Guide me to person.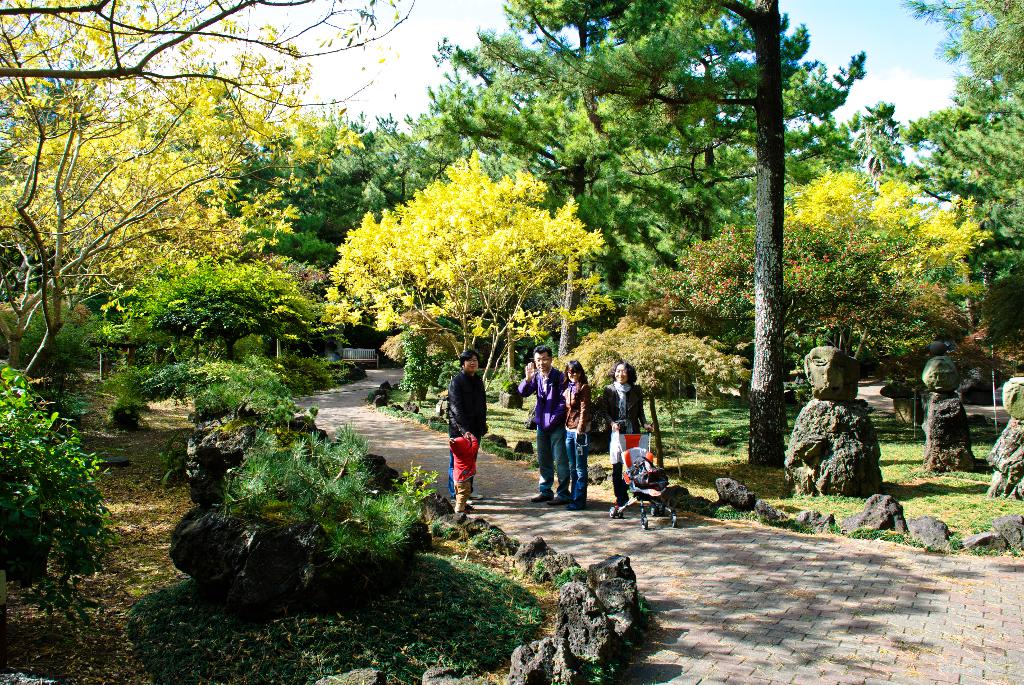
Guidance: [456,420,481,516].
